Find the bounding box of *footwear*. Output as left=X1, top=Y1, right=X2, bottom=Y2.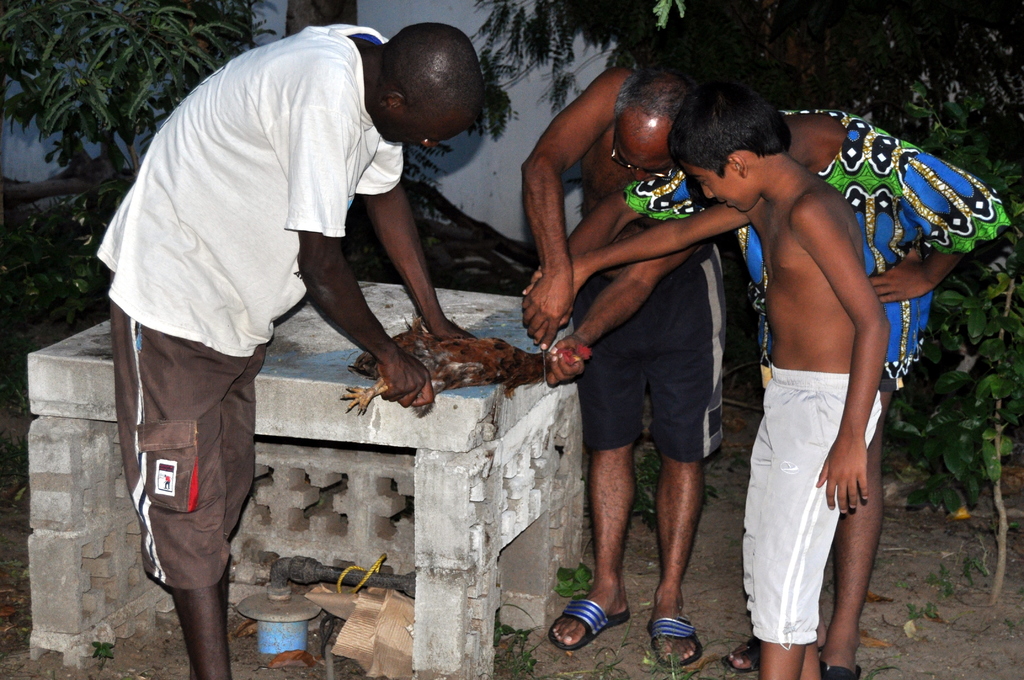
left=650, top=613, right=703, bottom=672.
